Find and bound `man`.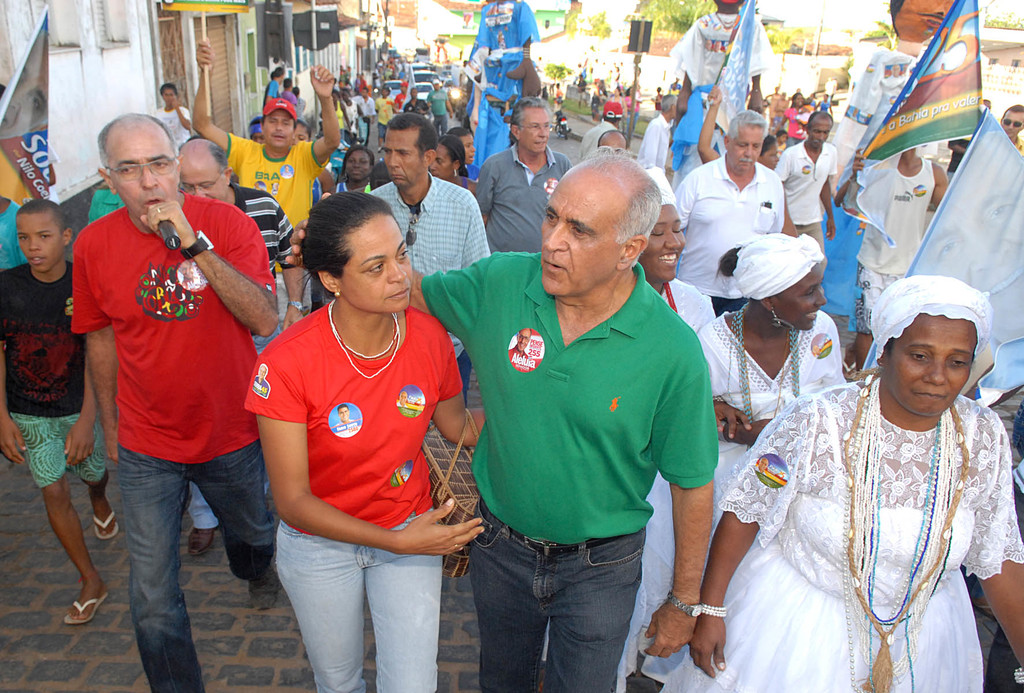
Bound: BBox(473, 95, 571, 253).
